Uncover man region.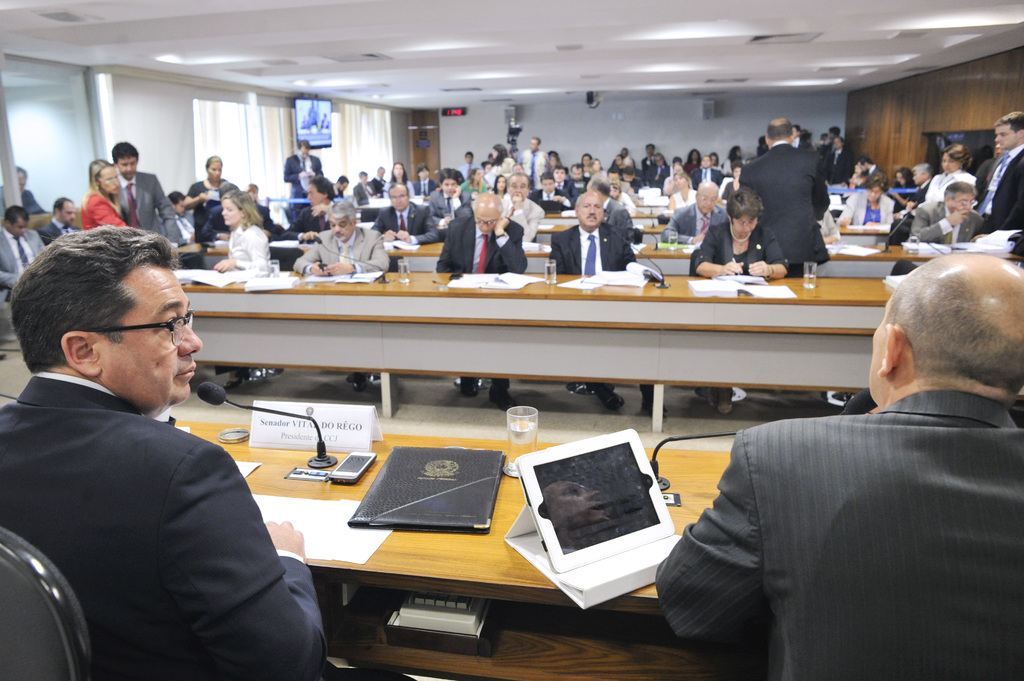
Uncovered: [left=790, top=125, right=810, bottom=152].
